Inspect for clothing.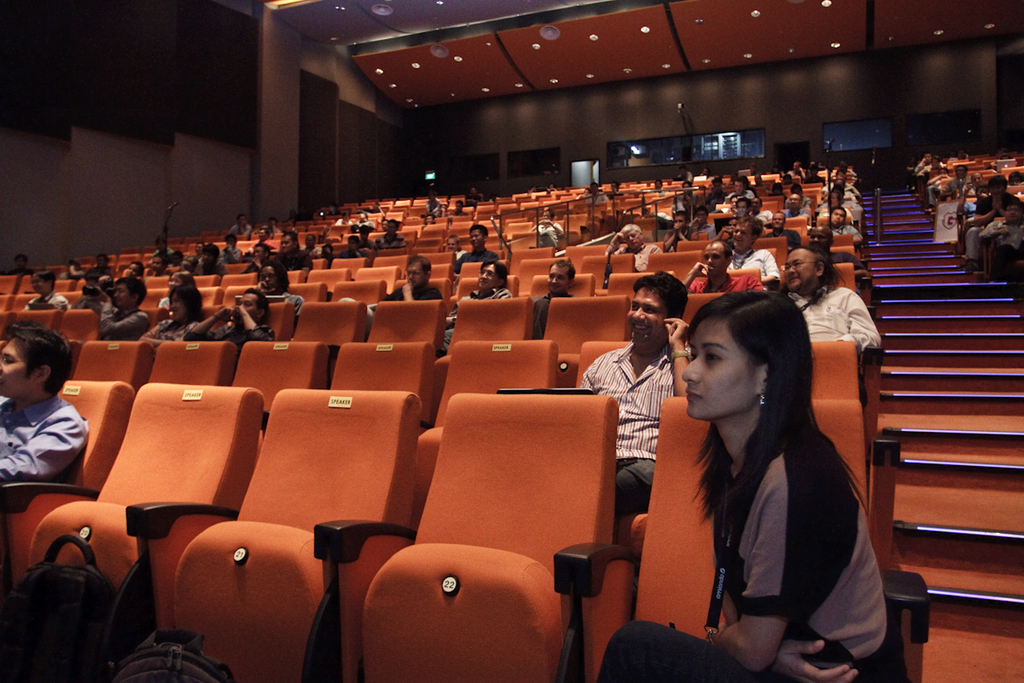
Inspection: box(454, 247, 468, 260).
